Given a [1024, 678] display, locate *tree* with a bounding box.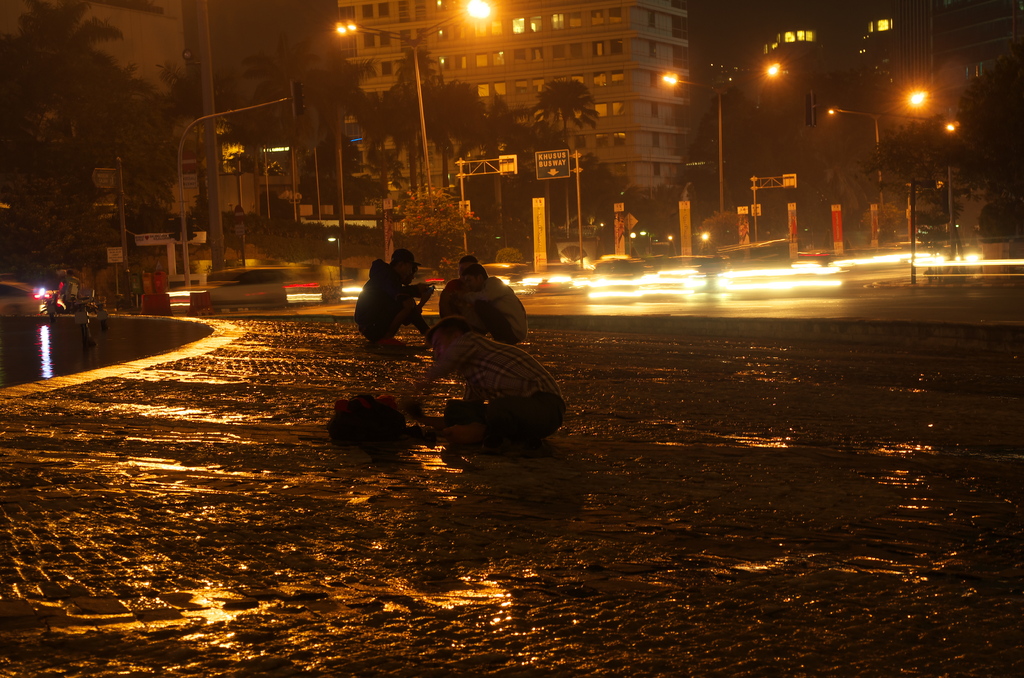
Located: [531,78,604,158].
